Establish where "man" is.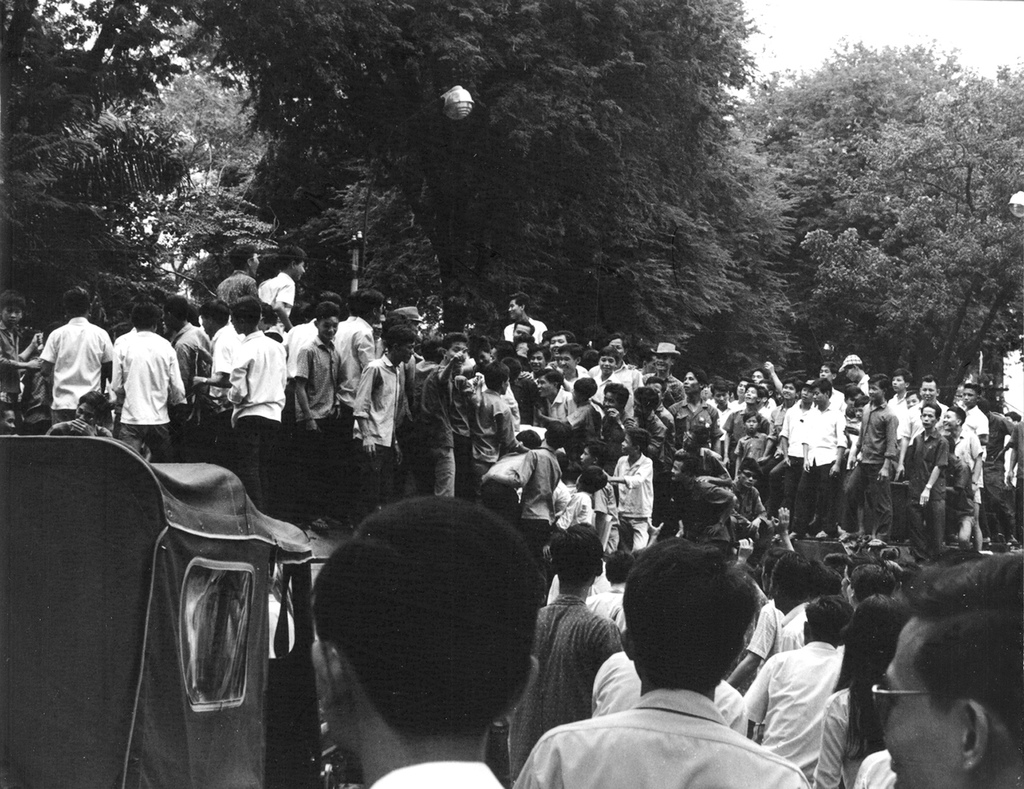
Established at <region>749, 370, 768, 377</region>.
